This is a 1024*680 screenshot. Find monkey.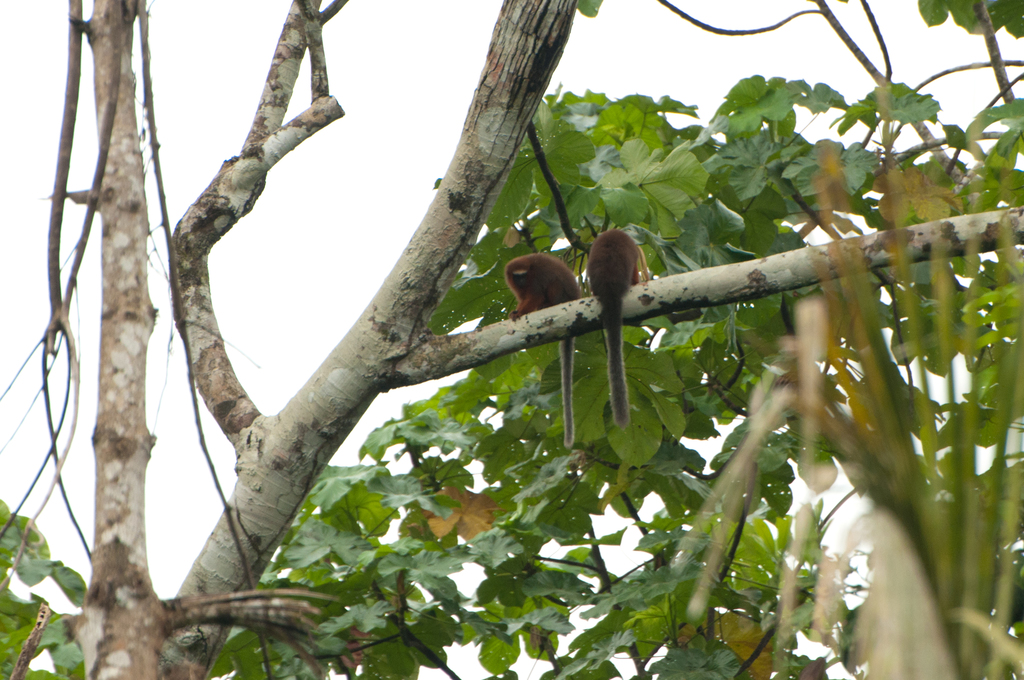
Bounding box: rect(500, 254, 579, 449).
